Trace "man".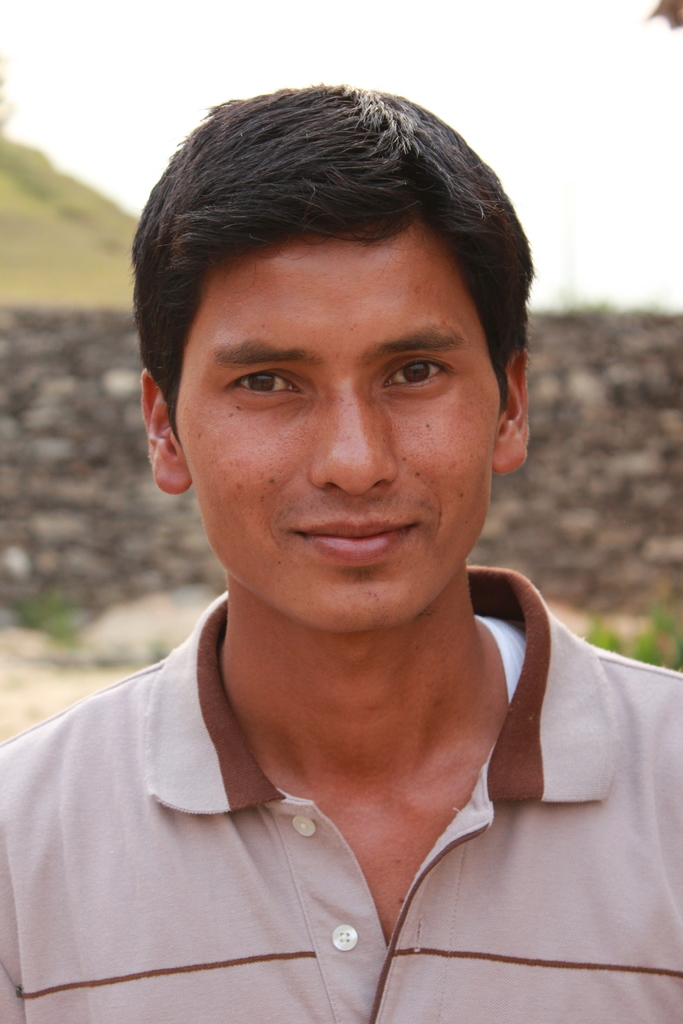
Traced to region(0, 84, 680, 1006).
